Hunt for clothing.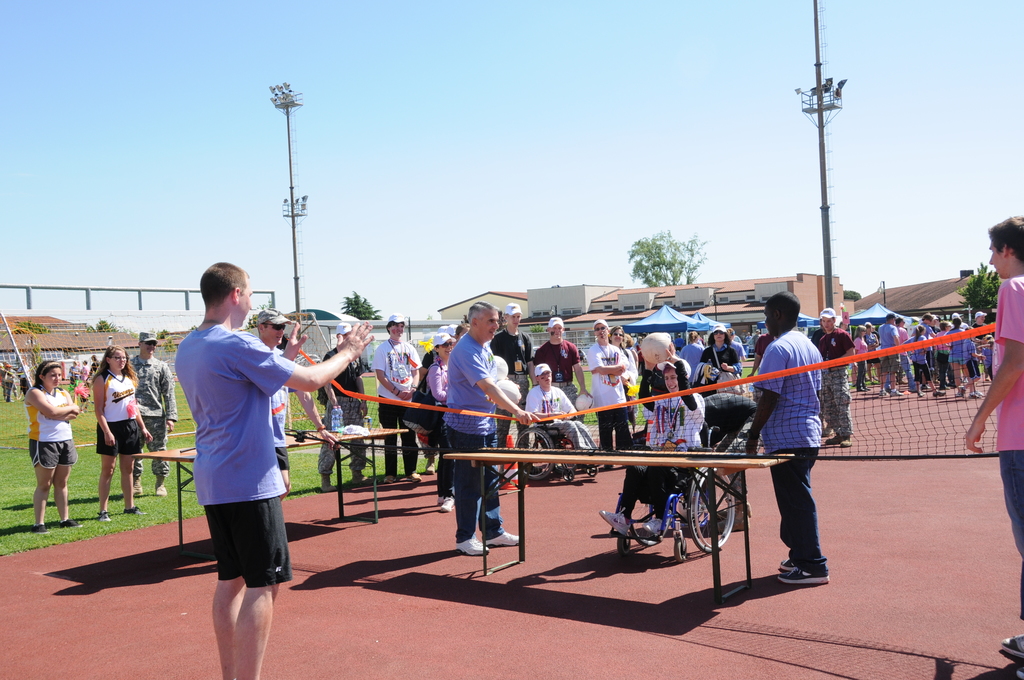
Hunted down at (x1=454, y1=428, x2=504, y2=536).
